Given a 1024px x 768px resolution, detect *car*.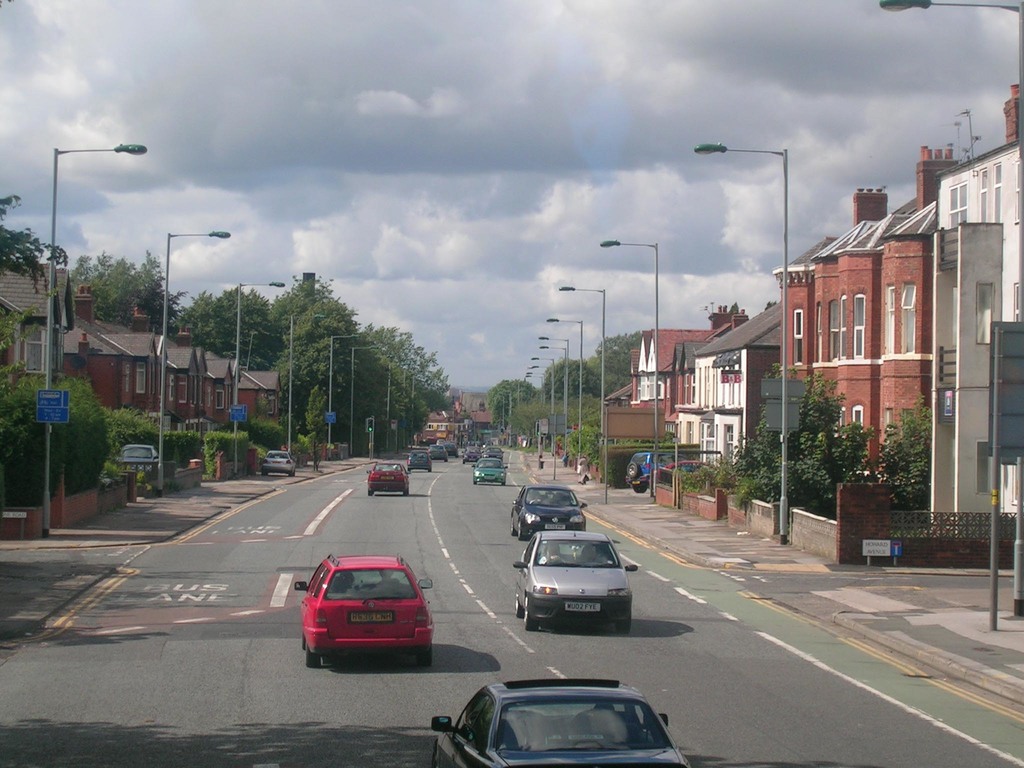
bbox=[511, 531, 641, 630].
